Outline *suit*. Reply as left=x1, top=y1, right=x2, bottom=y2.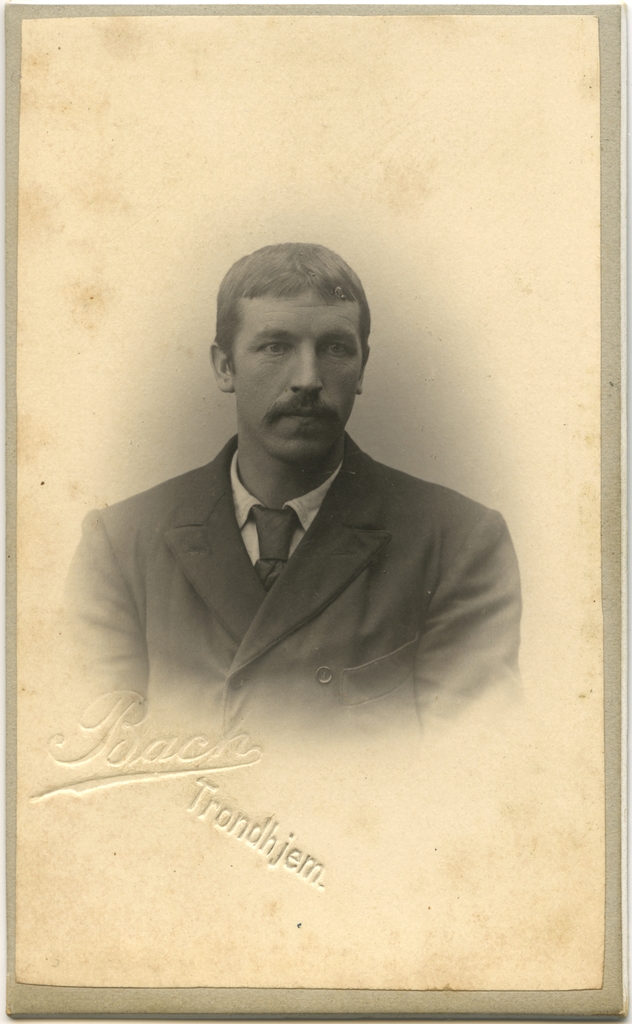
left=63, top=426, right=527, bottom=756.
